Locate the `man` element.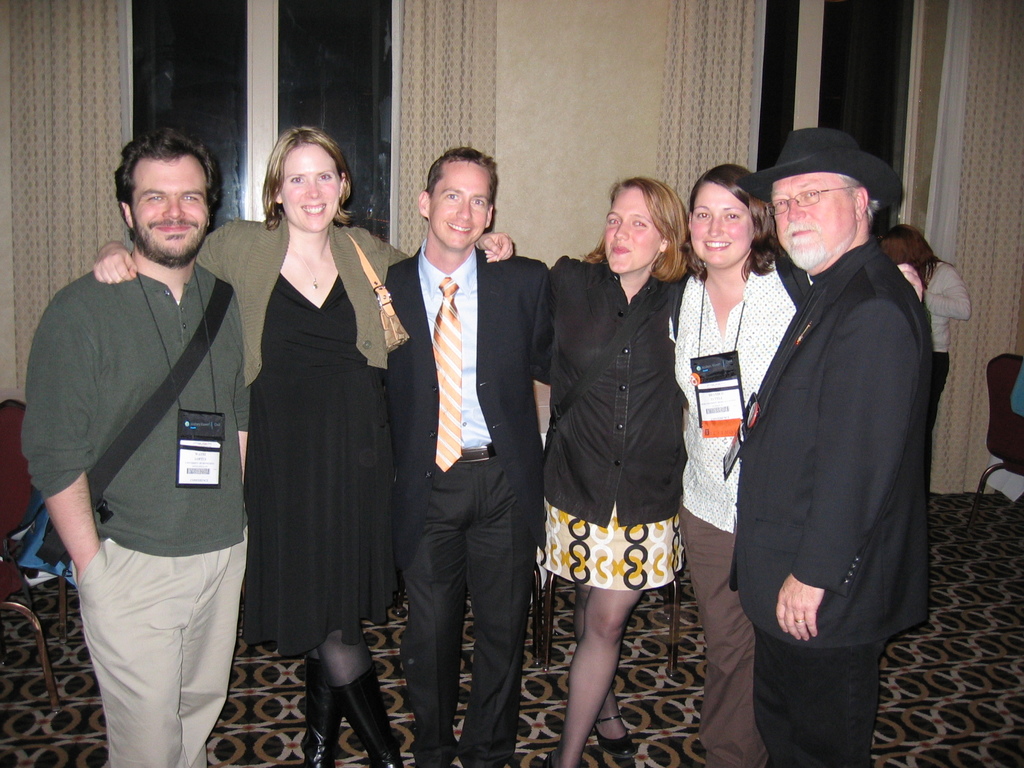
Element bbox: {"x1": 12, "y1": 130, "x2": 257, "y2": 767}.
